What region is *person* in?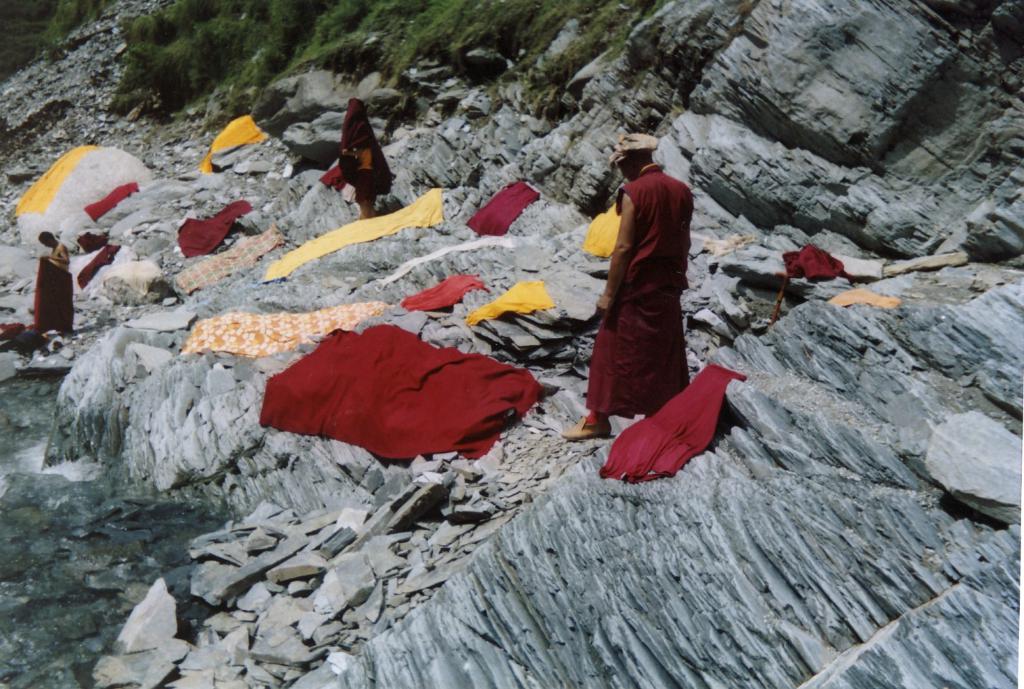
579,122,710,471.
